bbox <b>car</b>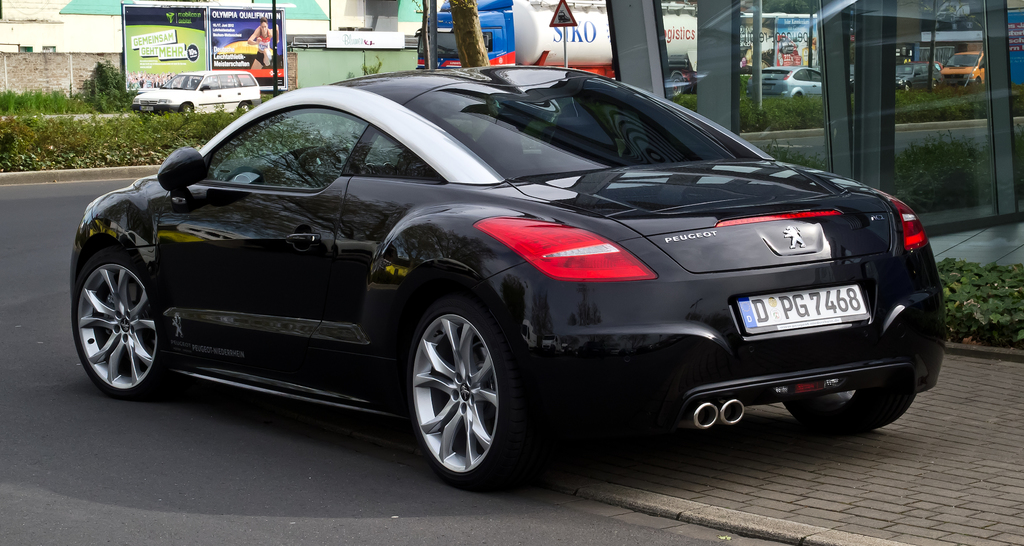
(left=138, top=75, right=267, bottom=122)
